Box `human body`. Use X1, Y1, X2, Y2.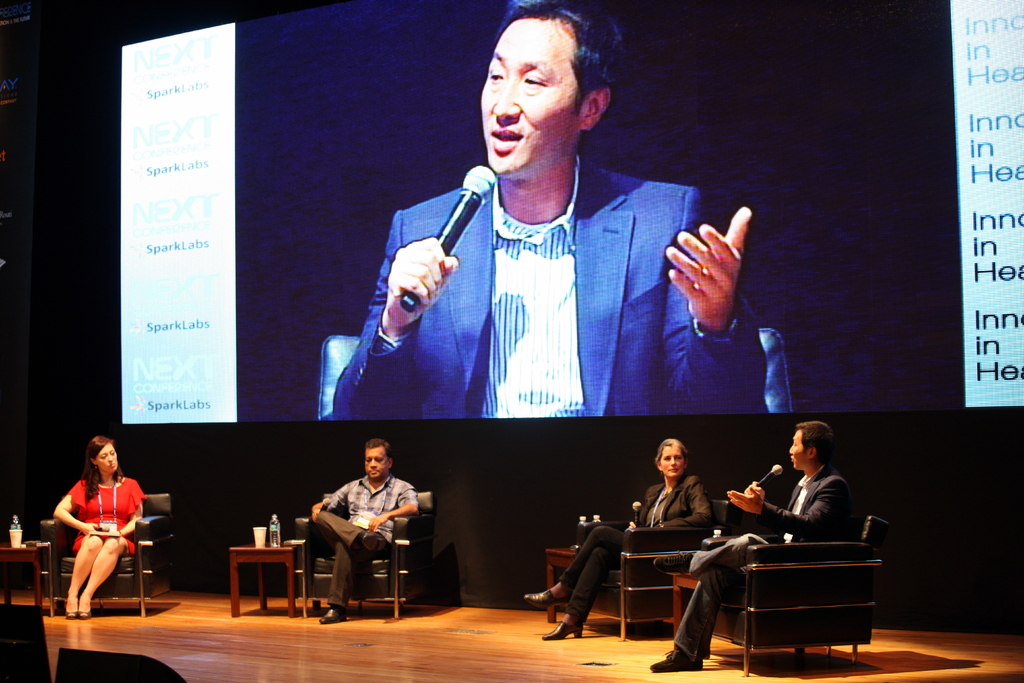
333, 157, 776, 420.
